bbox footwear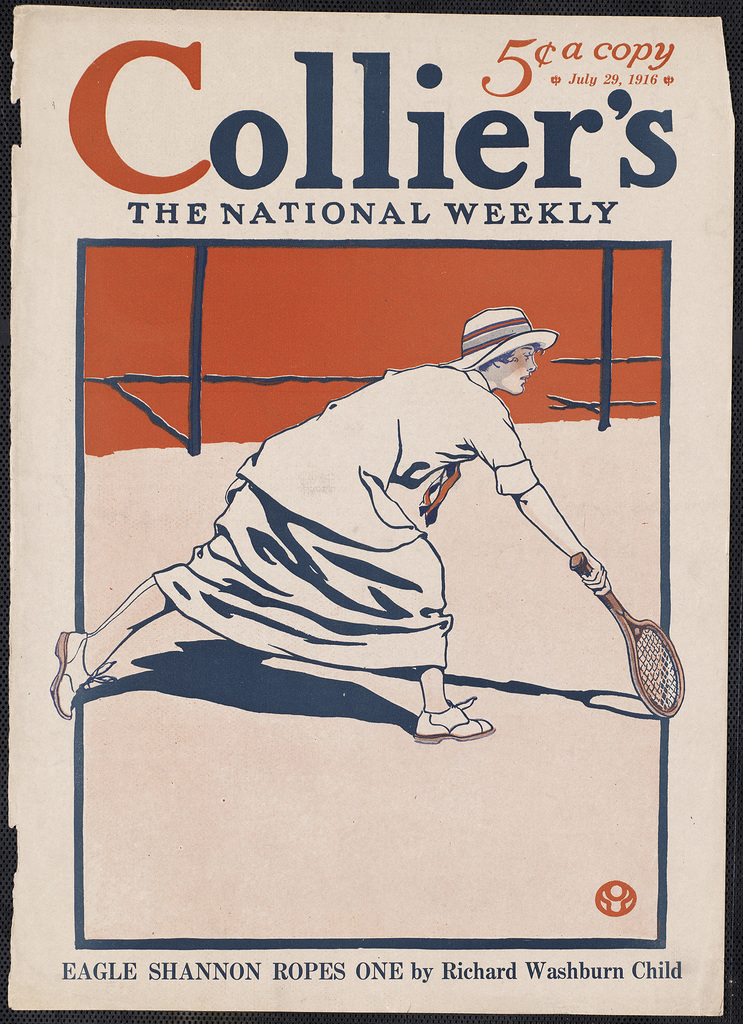
crop(57, 631, 104, 718)
